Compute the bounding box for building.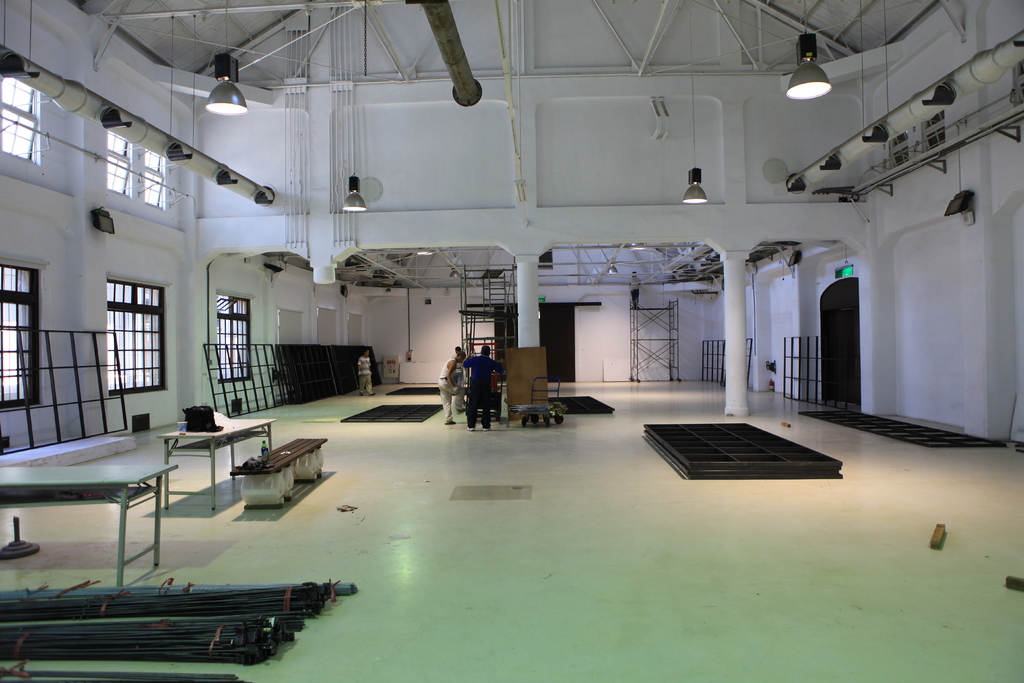
{"left": 1, "top": 4, "right": 1023, "bottom": 682}.
